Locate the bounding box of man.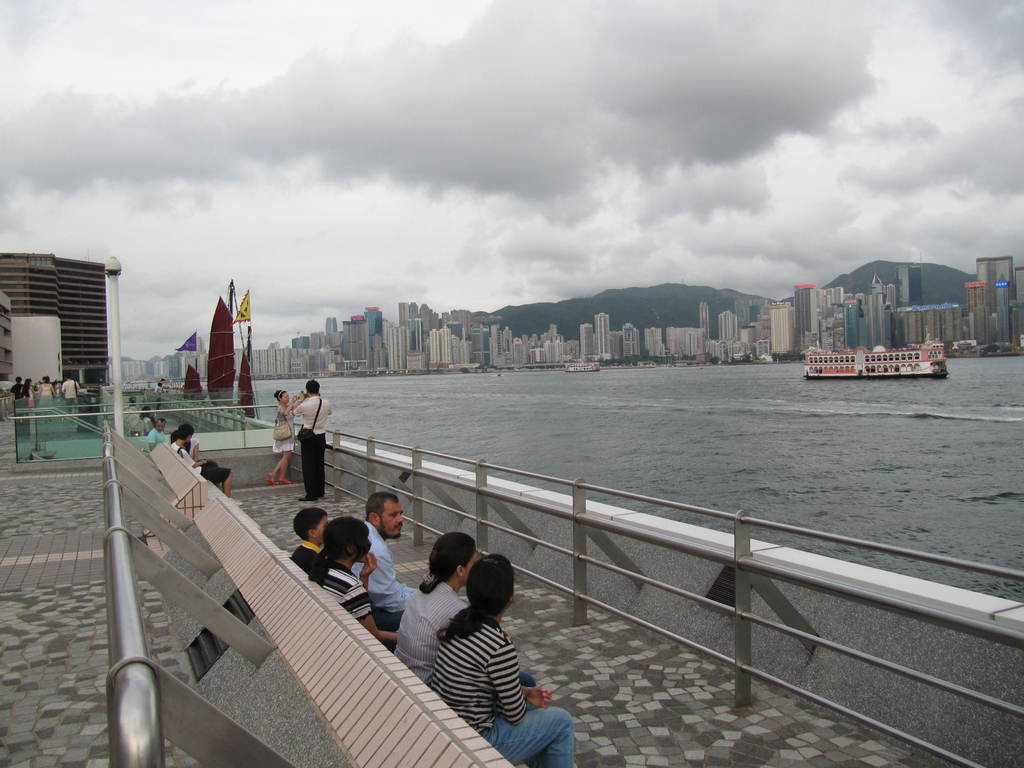
Bounding box: detection(148, 419, 166, 450).
